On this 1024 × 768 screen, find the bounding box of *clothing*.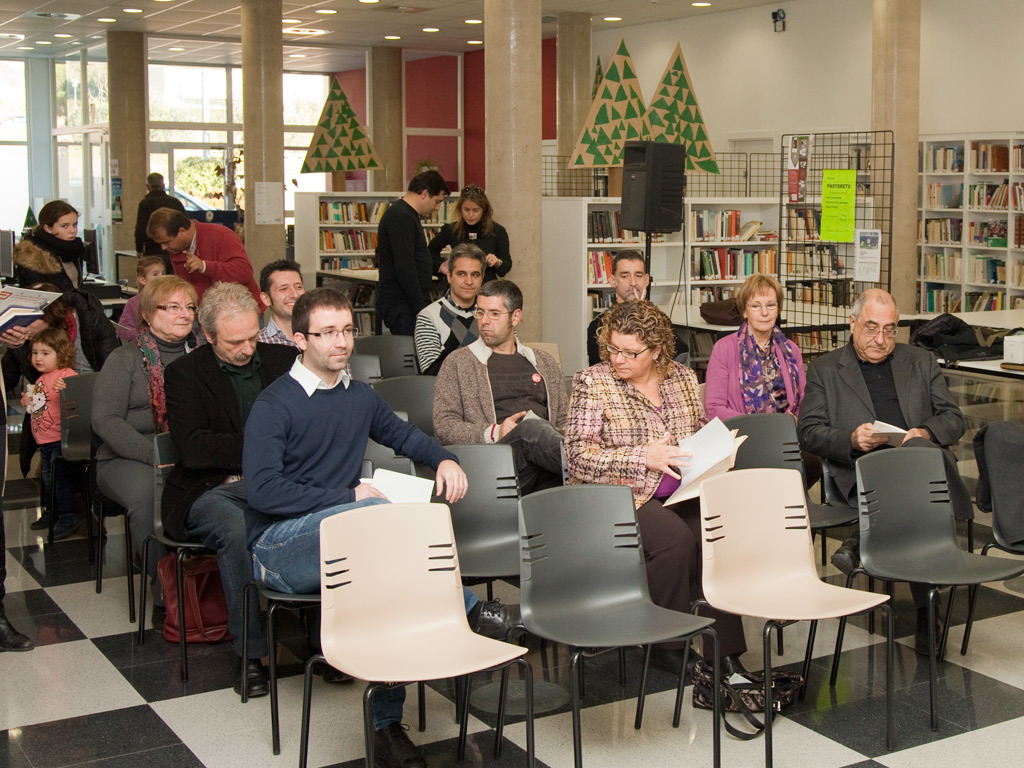
Bounding box: <box>368,193,437,336</box>.
